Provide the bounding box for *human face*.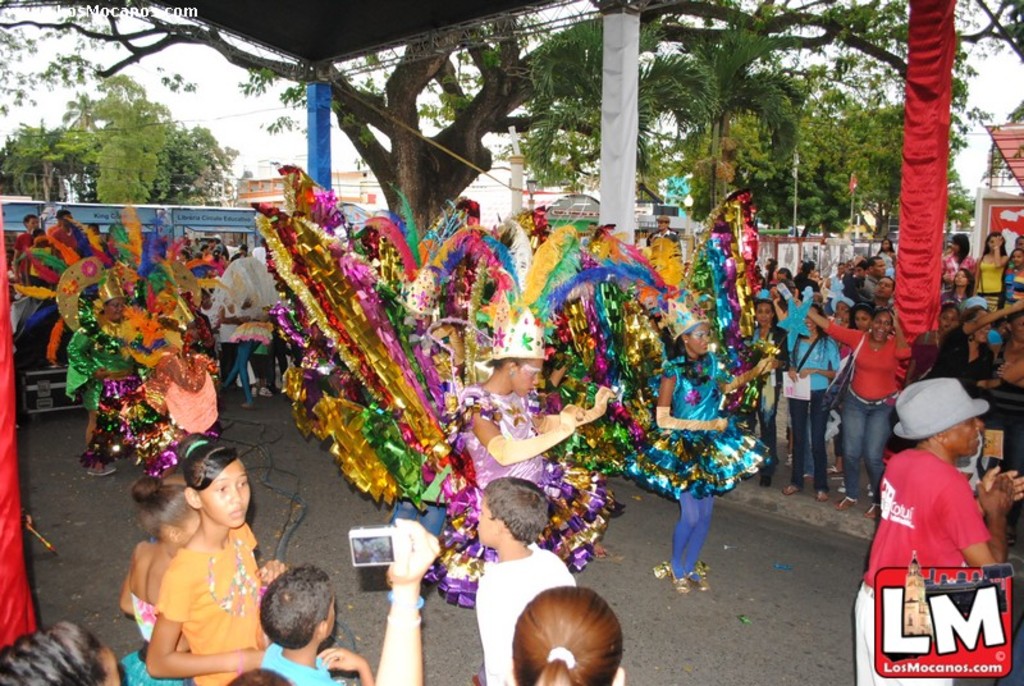
938:310:959:331.
